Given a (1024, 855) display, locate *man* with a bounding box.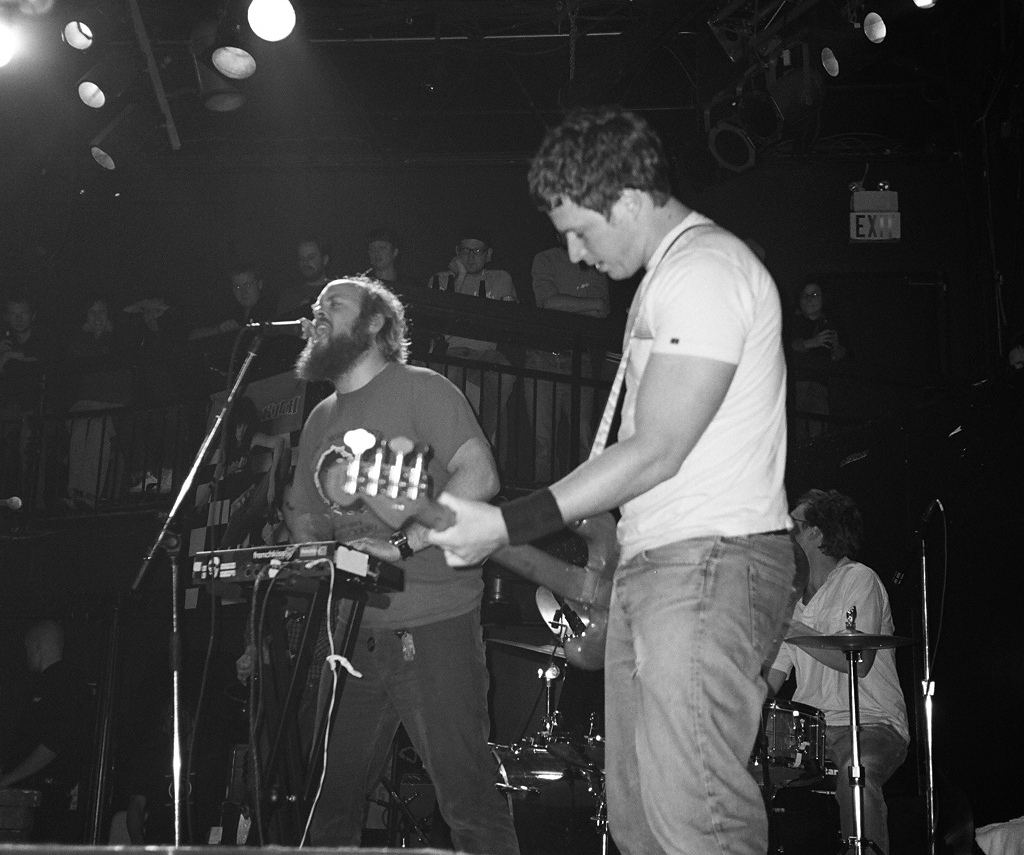
Located: bbox=[423, 234, 525, 443].
